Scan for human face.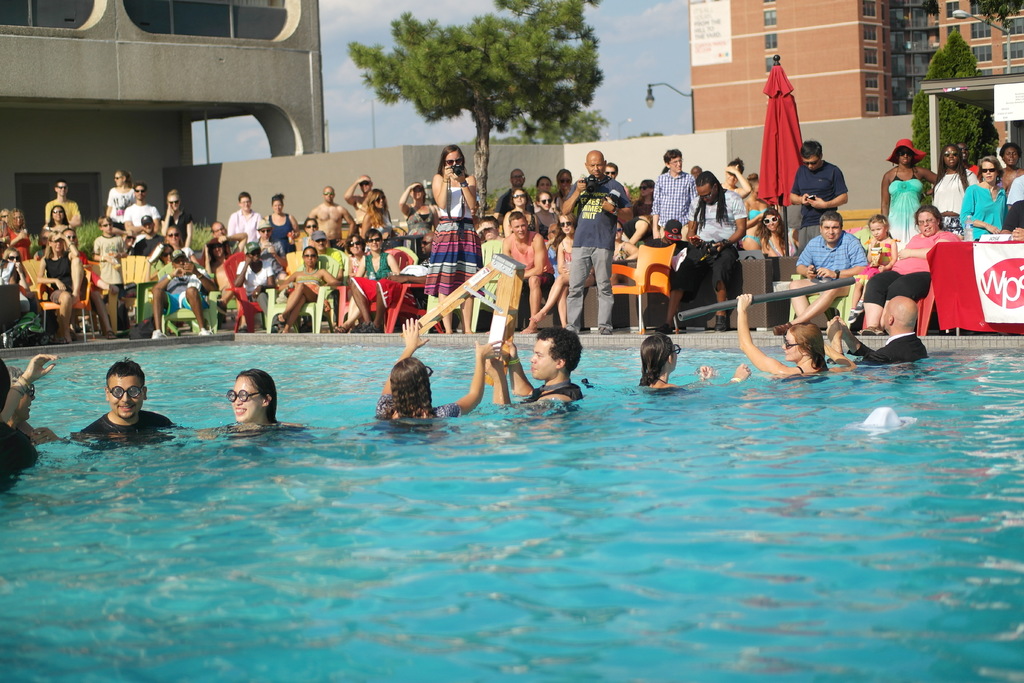
Scan result: (920, 214, 940, 234).
